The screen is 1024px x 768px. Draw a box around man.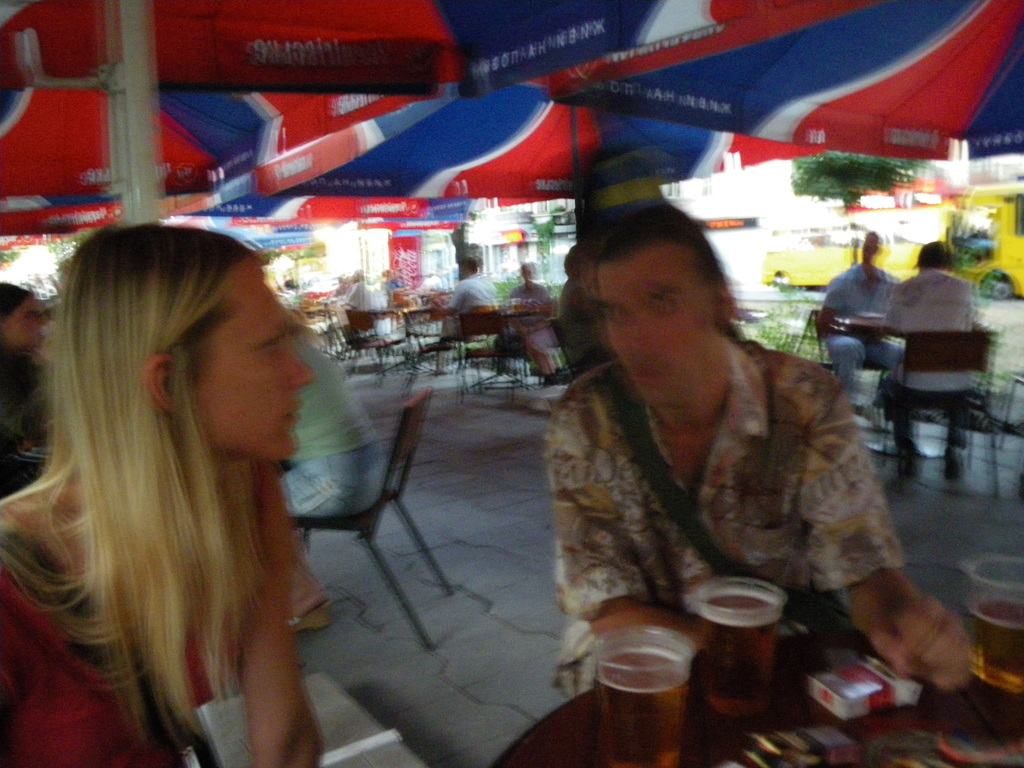
348 269 390 351.
